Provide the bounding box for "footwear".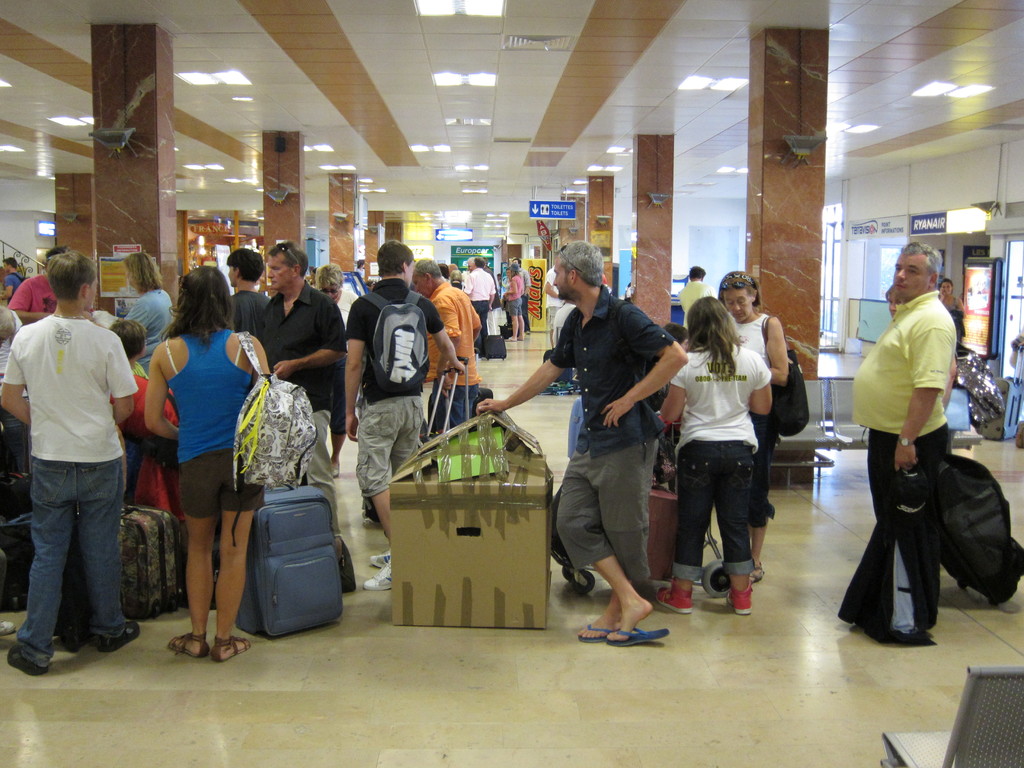
x1=578, y1=616, x2=607, y2=650.
